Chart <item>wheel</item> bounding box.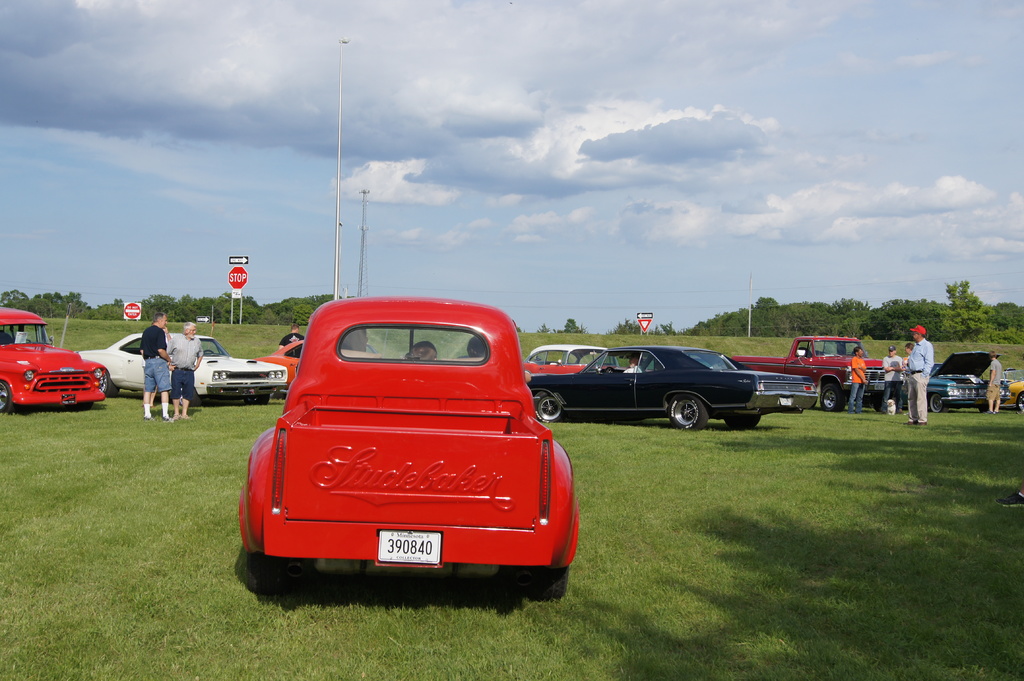
Charted: x1=536 y1=390 x2=565 y2=424.
